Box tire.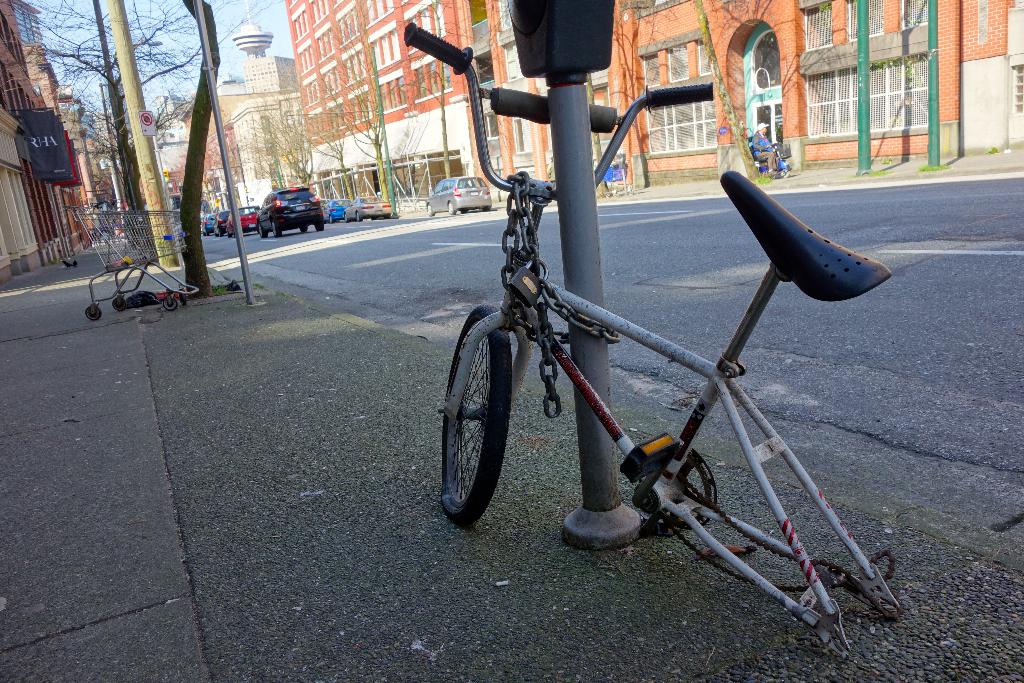
bbox=(227, 235, 231, 240).
